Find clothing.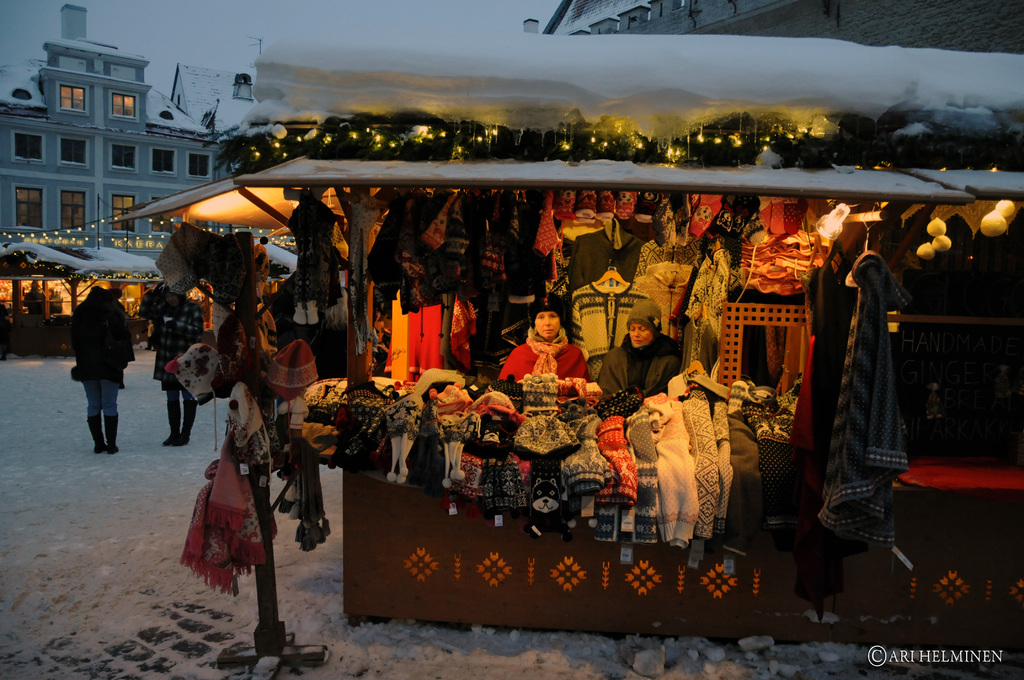
x1=484, y1=368, x2=521, y2=401.
